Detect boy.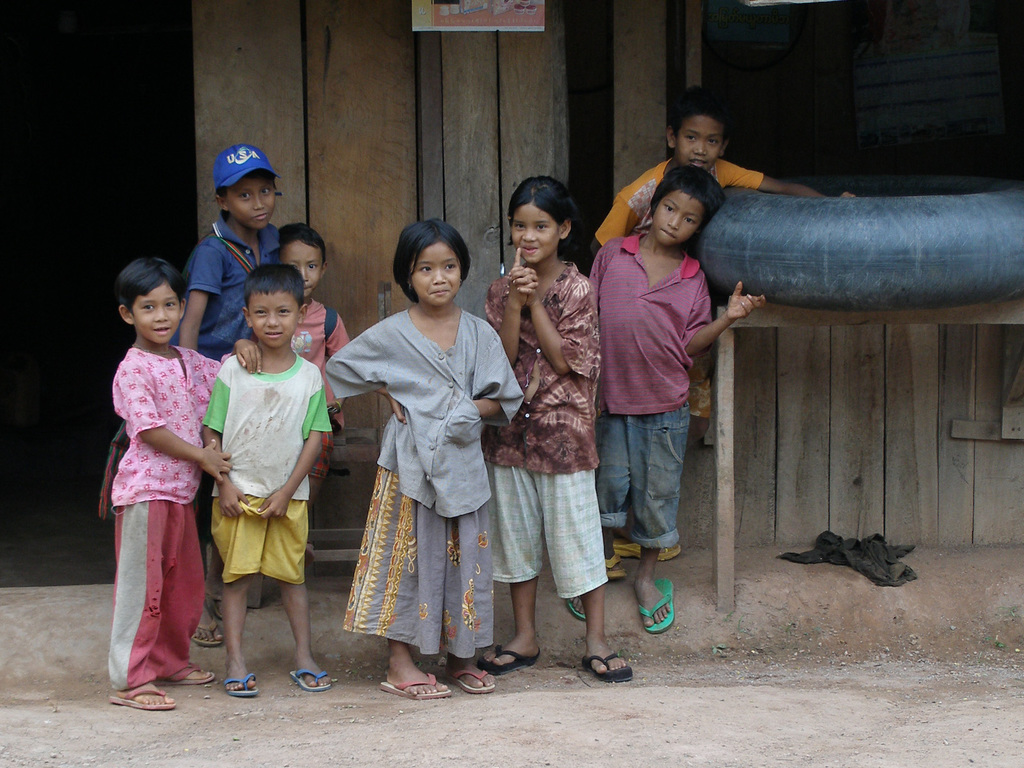
Detected at left=180, top=144, right=285, bottom=362.
